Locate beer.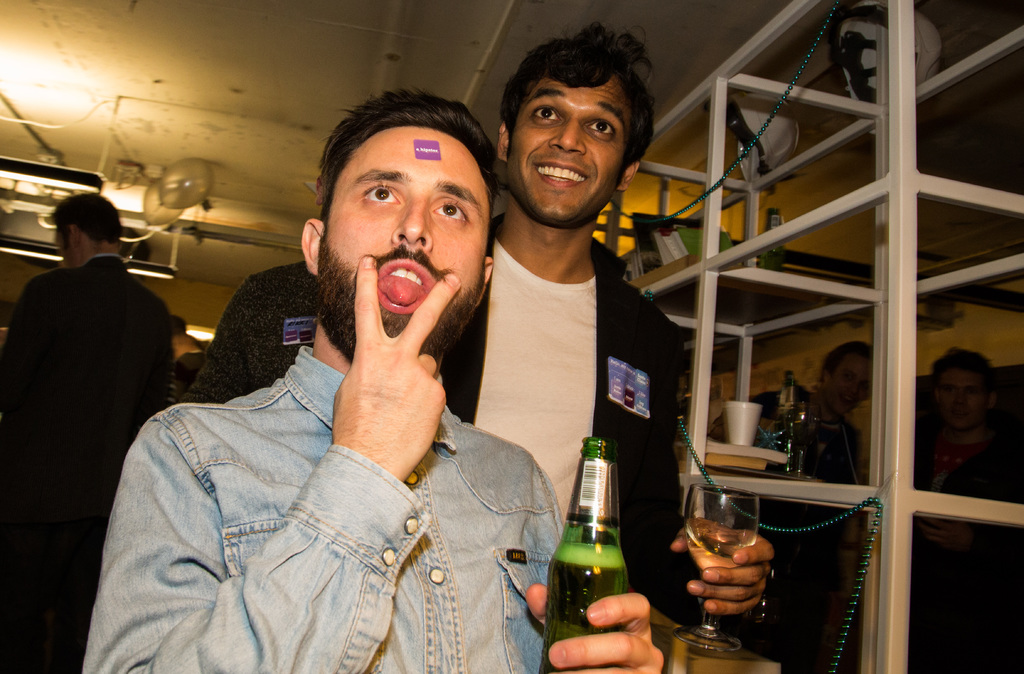
Bounding box: [left=540, top=439, right=626, bottom=673].
